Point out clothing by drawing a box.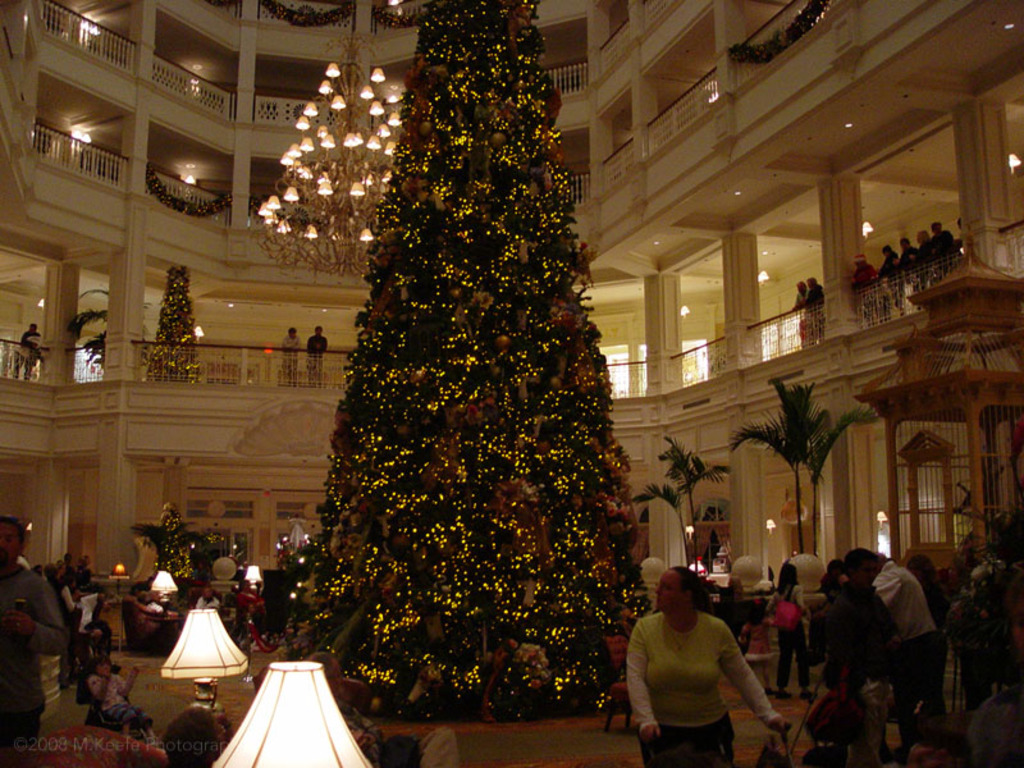
bbox(192, 591, 224, 612).
